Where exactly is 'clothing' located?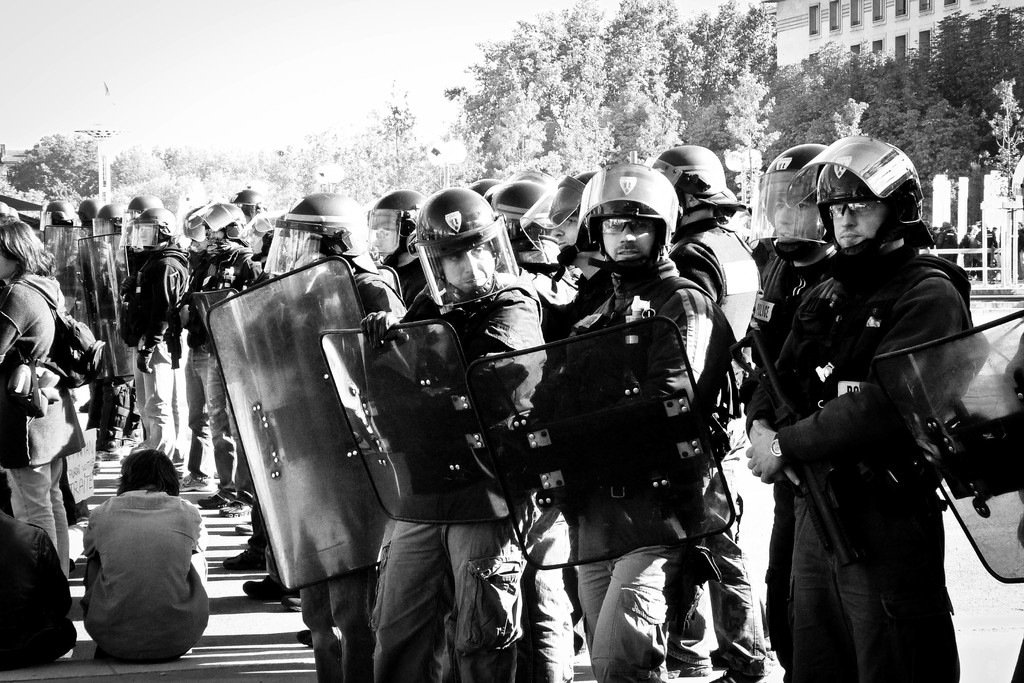
Its bounding box is locate(735, 238, 985, 682).
